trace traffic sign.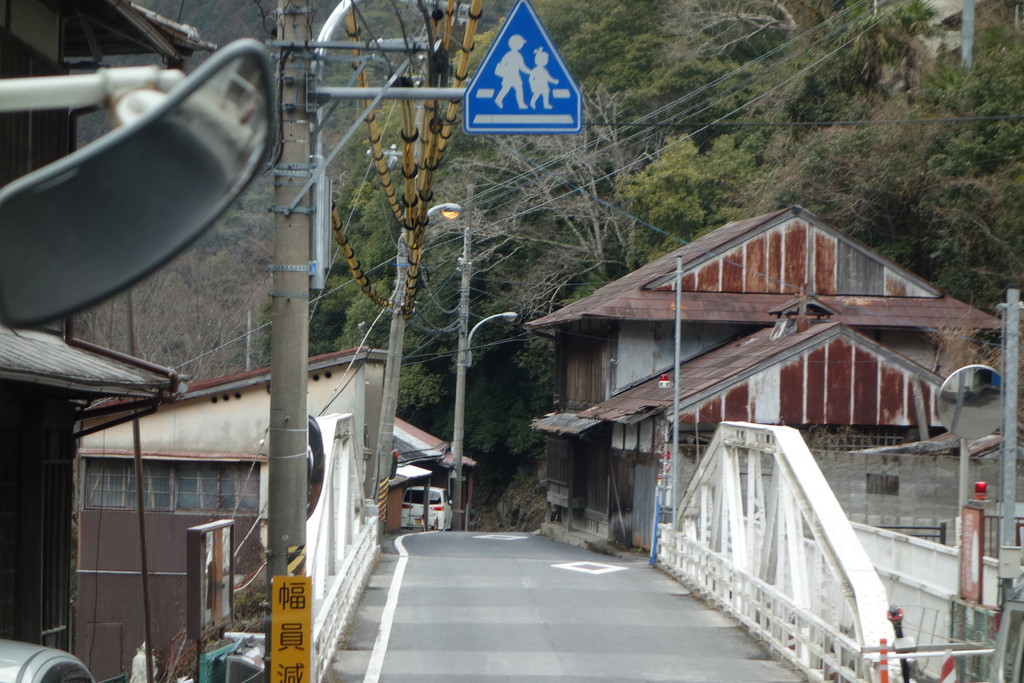
Traced to <box>466,0,584,135</box>.
